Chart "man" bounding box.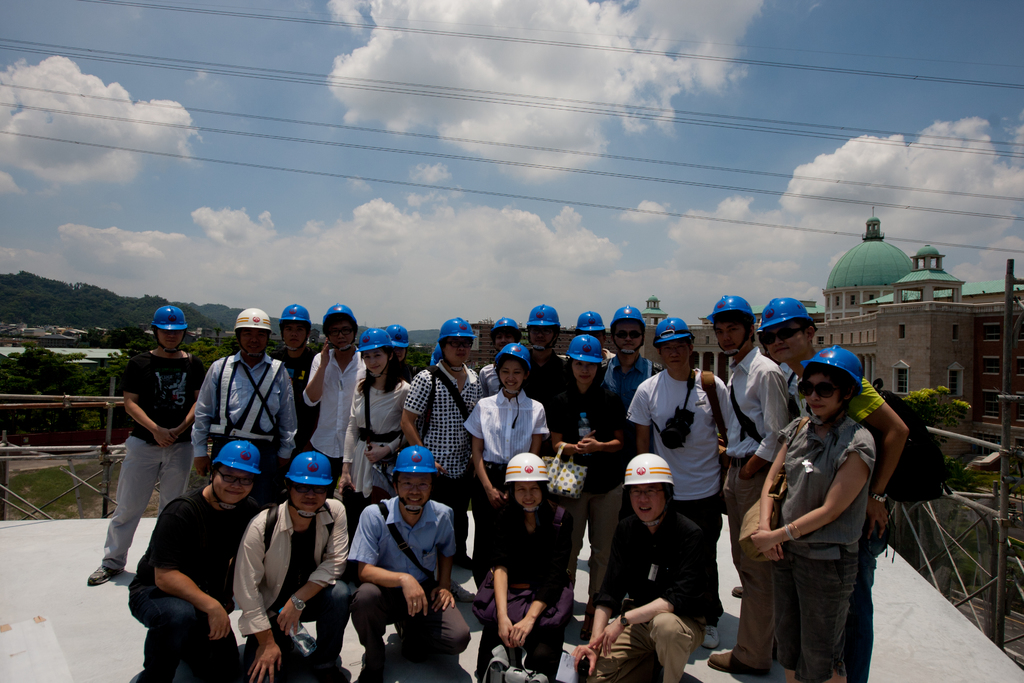
Charted: x1=573 y1=309 x2=615 y2=369.
